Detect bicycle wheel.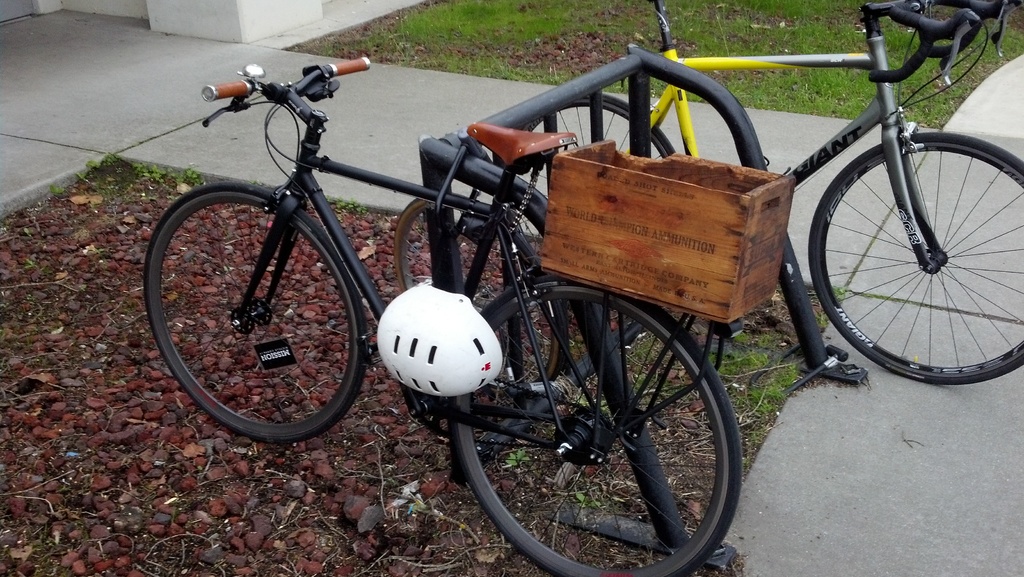
Detected at <box>518,85,686,252</box>.
